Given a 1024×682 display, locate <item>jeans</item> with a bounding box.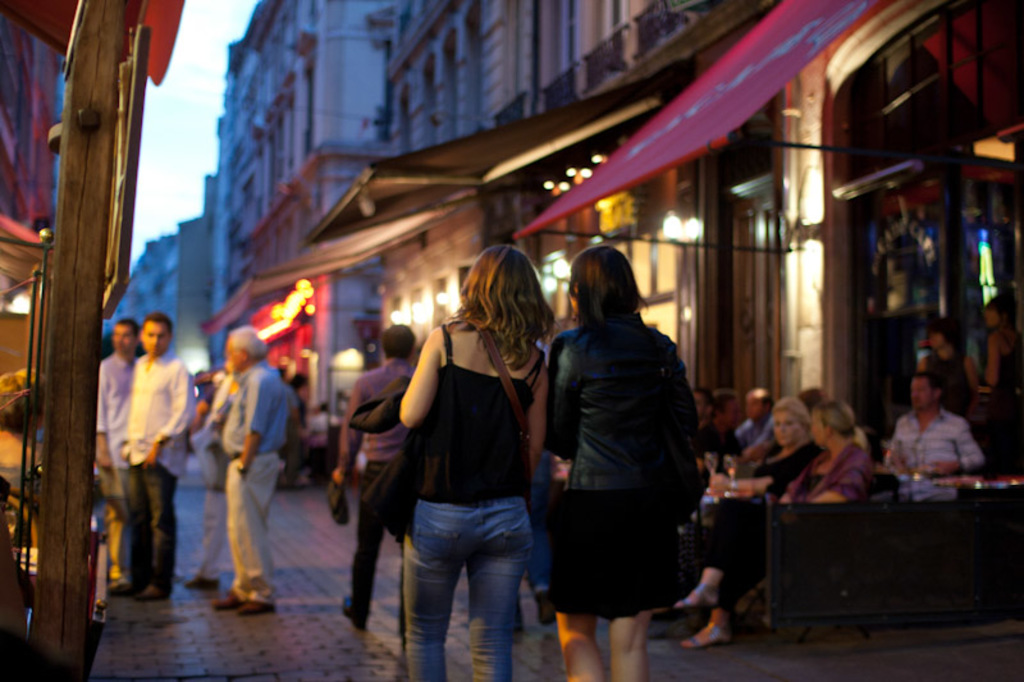
Located: 353, 464, 392, 614.
